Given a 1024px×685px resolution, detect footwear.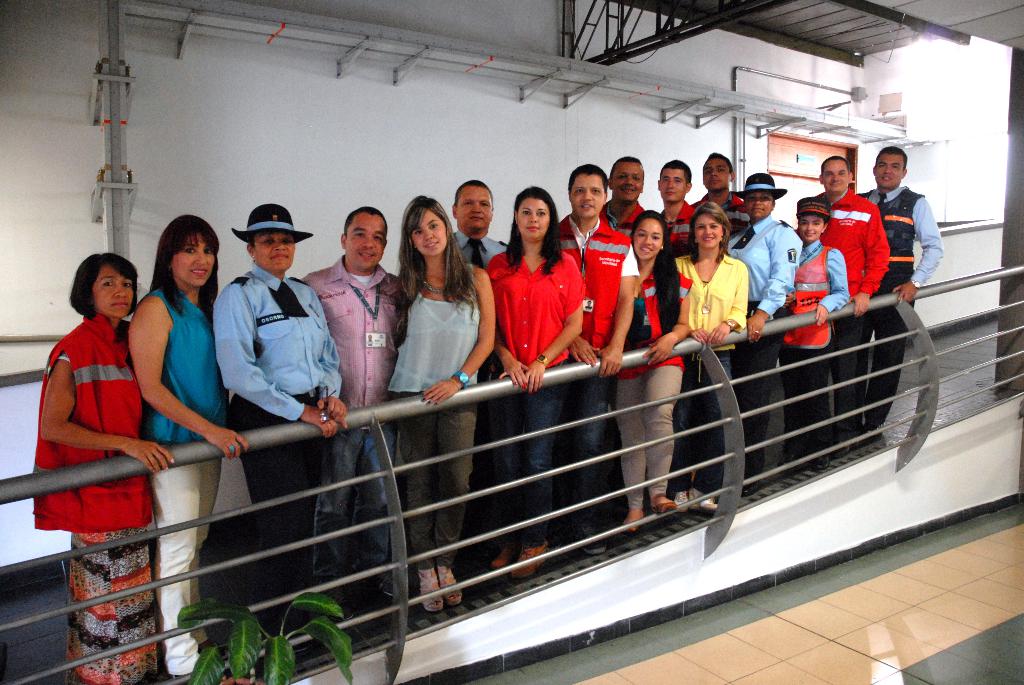
l=541, t=533, r=568, b=567.
